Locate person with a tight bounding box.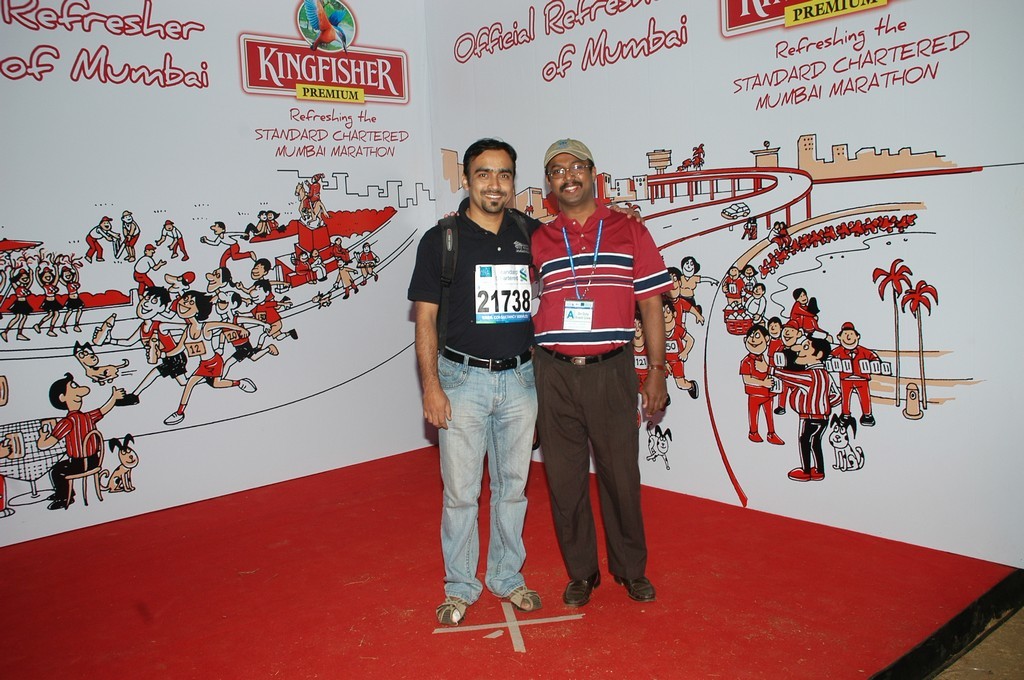
<box>3,254,20,335</box>.
